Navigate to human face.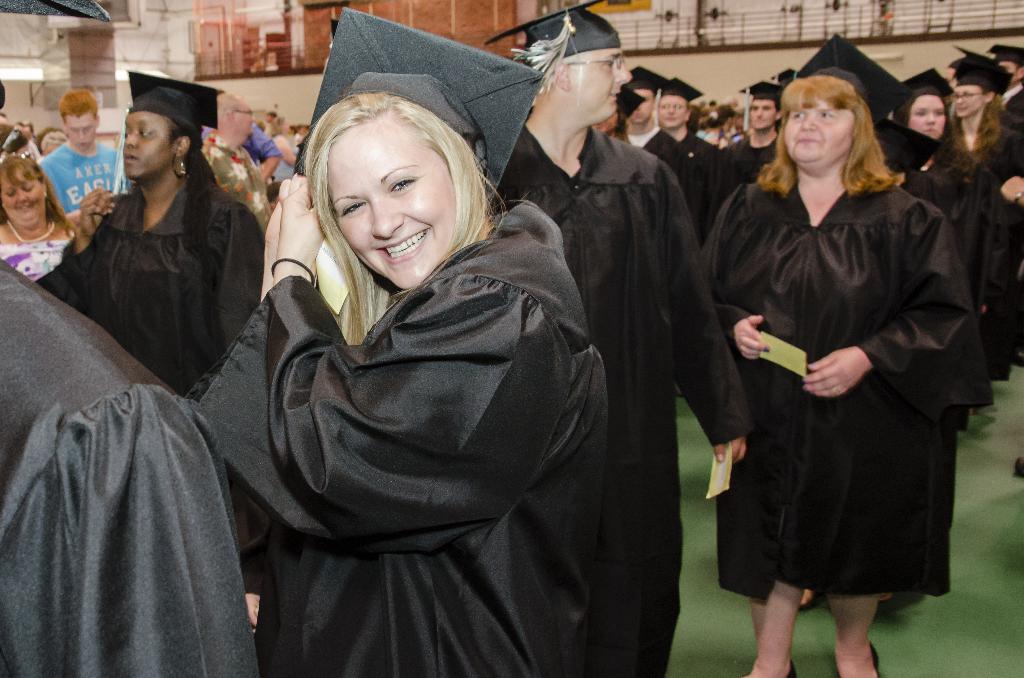
Navigation target: region(660, 92, 689, 126).
